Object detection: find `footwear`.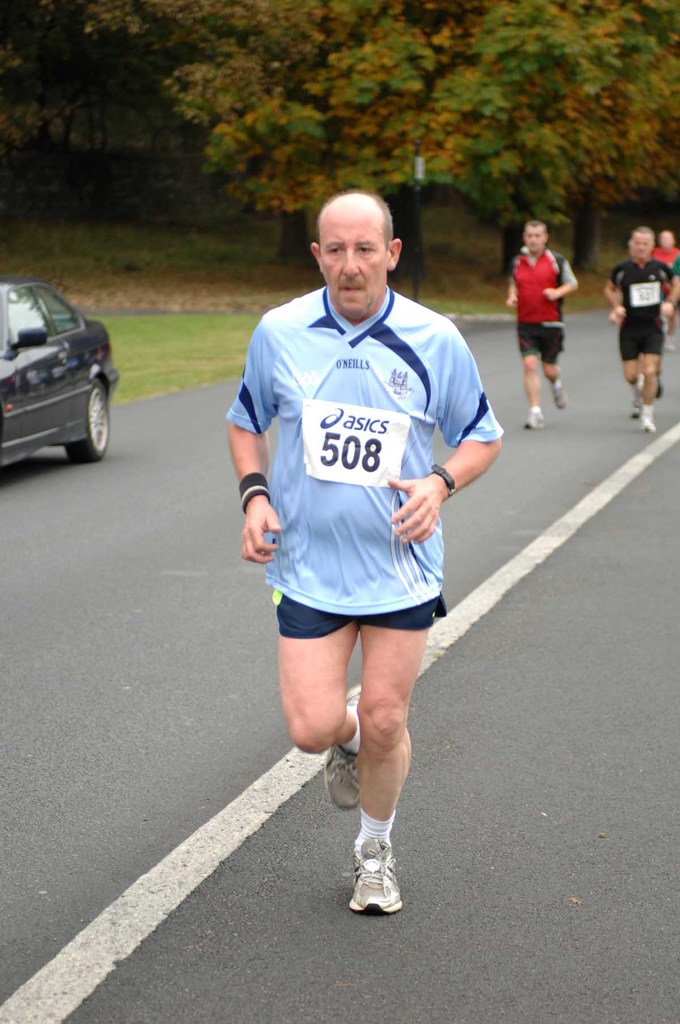
637:410:658:440.
